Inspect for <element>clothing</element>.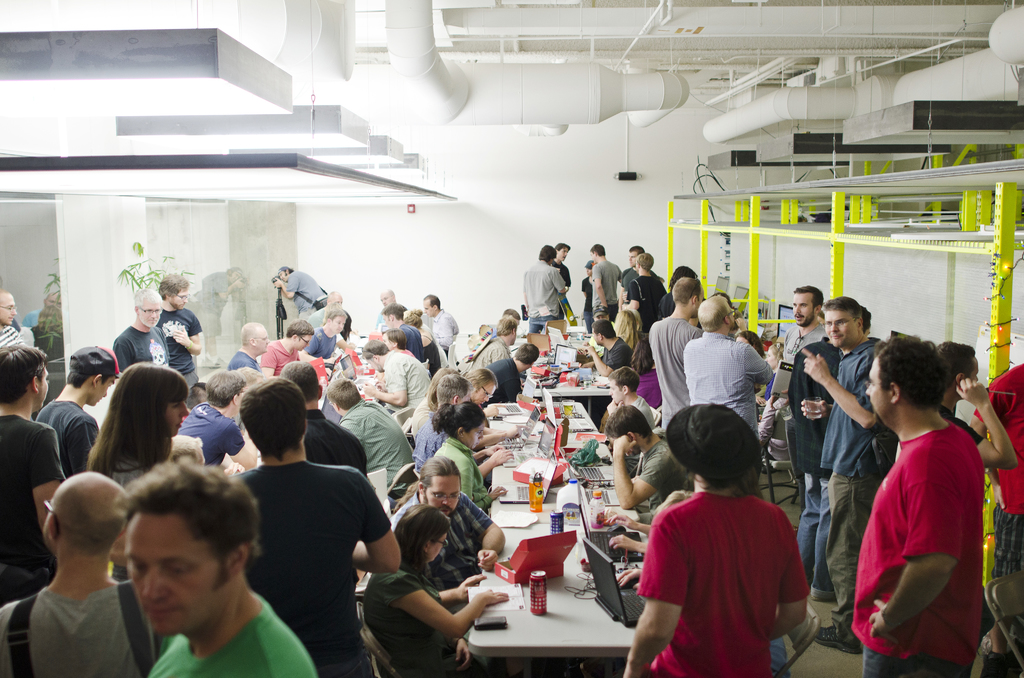
Inspection: x1=827 y1=334 x2=900 y2=646.
